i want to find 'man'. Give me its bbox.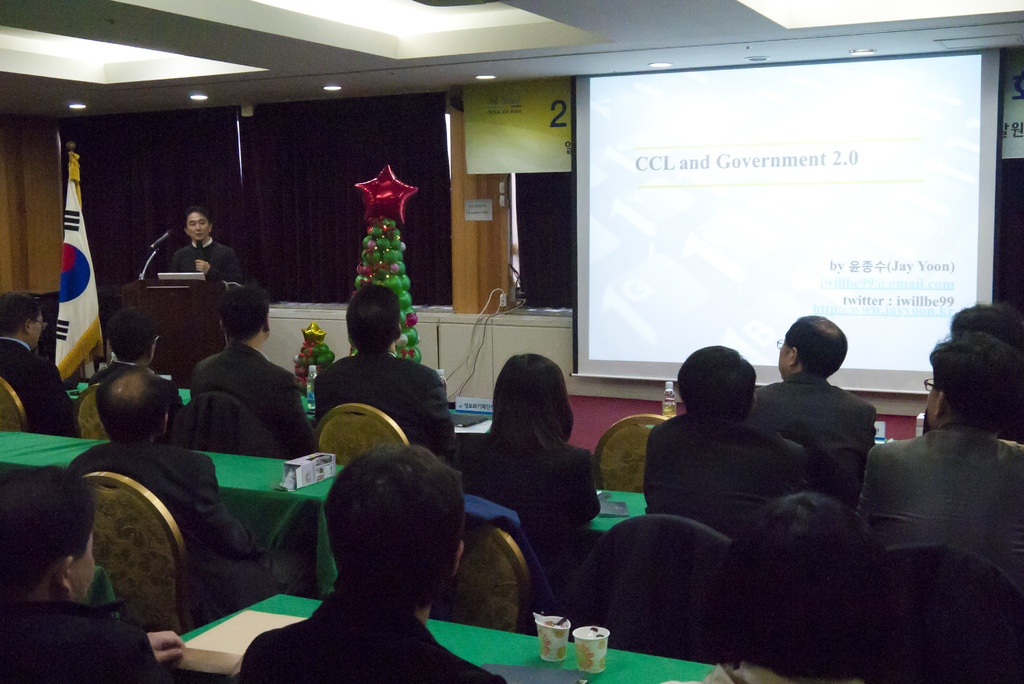
left=168, top=202, right=243, bottom=290.
